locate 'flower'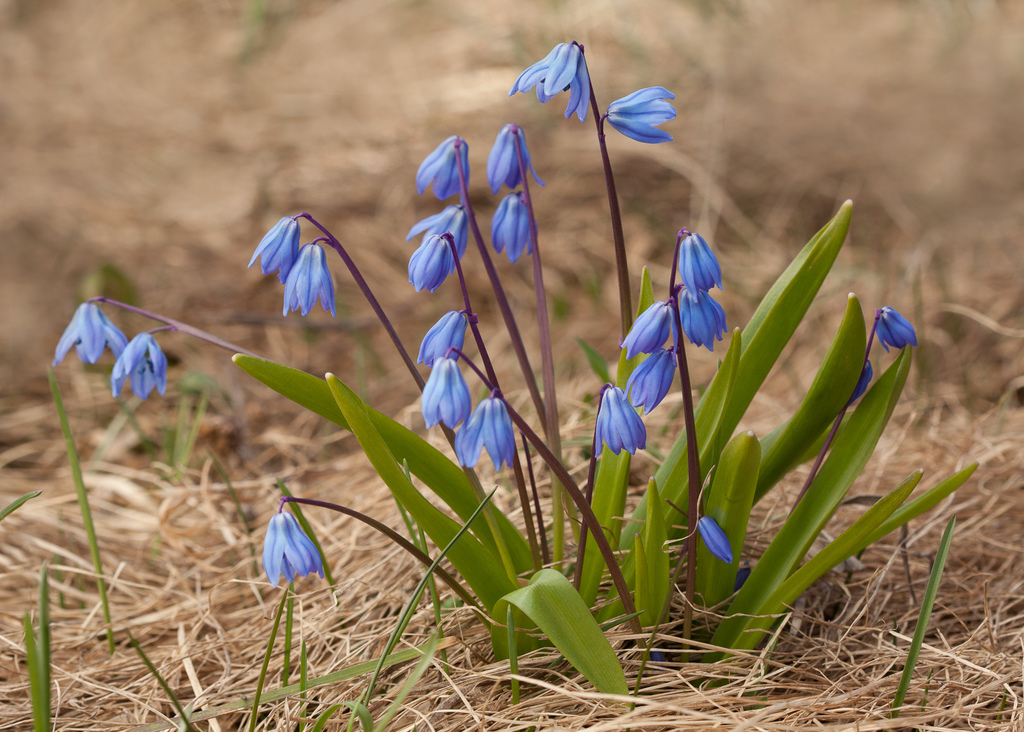
box=[414, 204, 472, 261]
